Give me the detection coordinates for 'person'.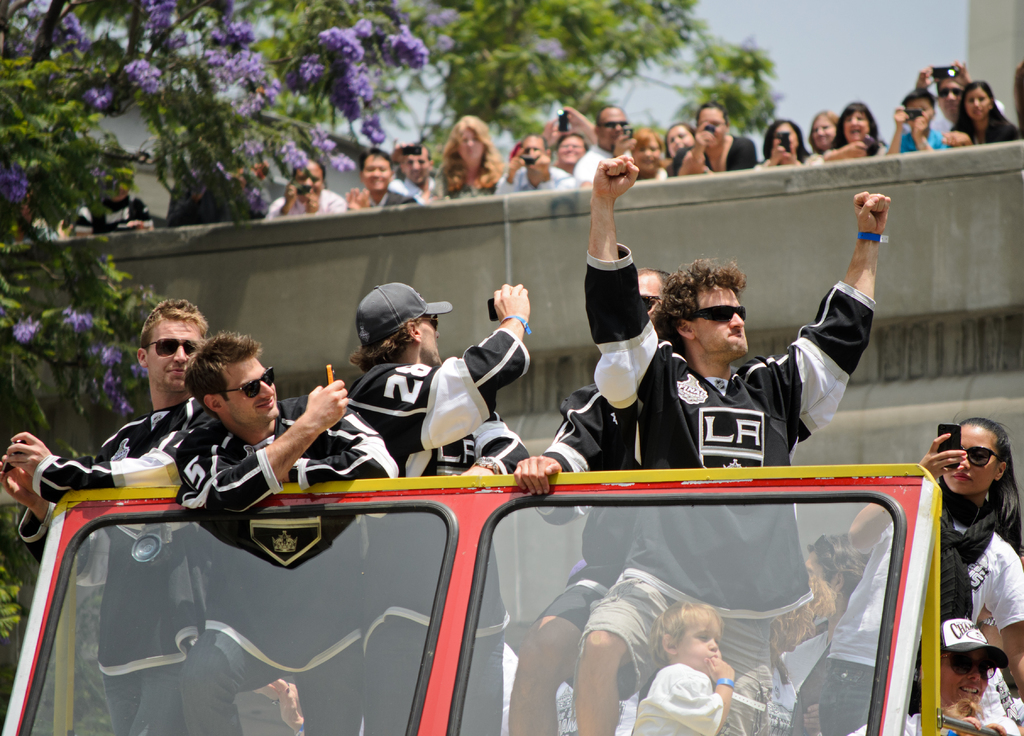
x1=789, y1=414, x2=1023, y2=735.
